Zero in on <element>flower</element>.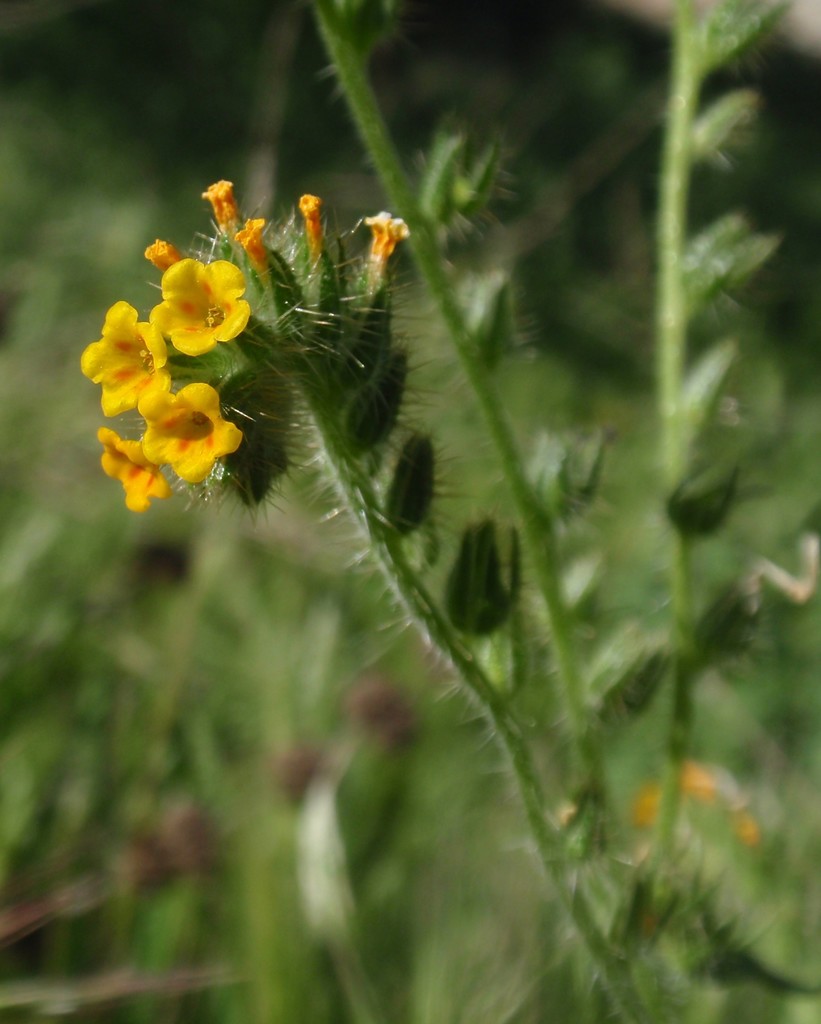
Zeroed in: locate(79, 296, 170, 420).
